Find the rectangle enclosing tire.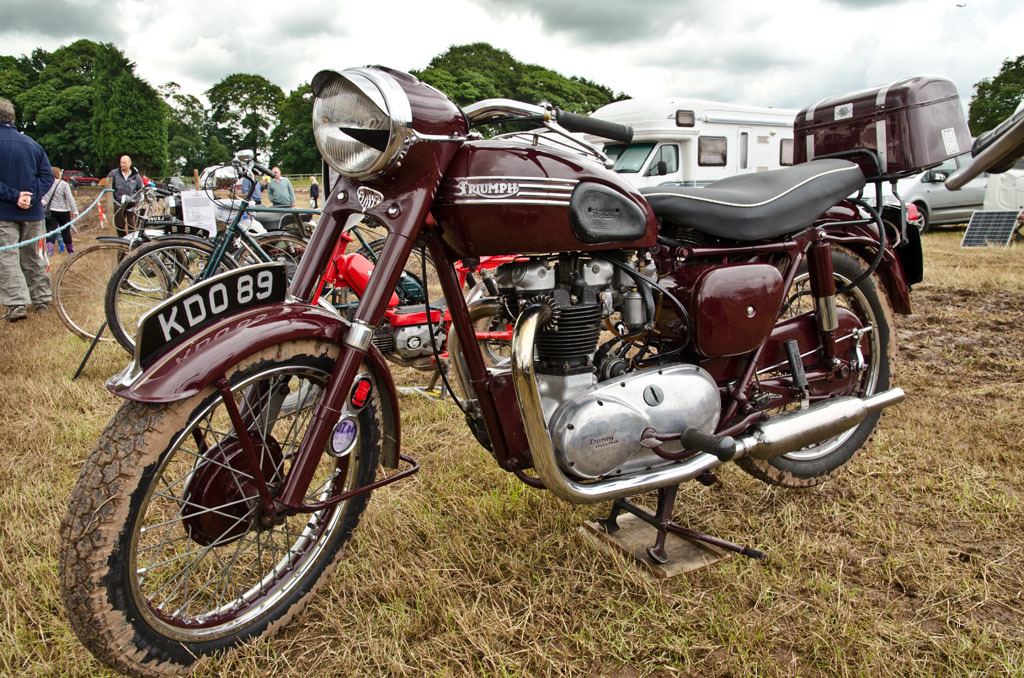
box=[102, 238, 239, 355].
